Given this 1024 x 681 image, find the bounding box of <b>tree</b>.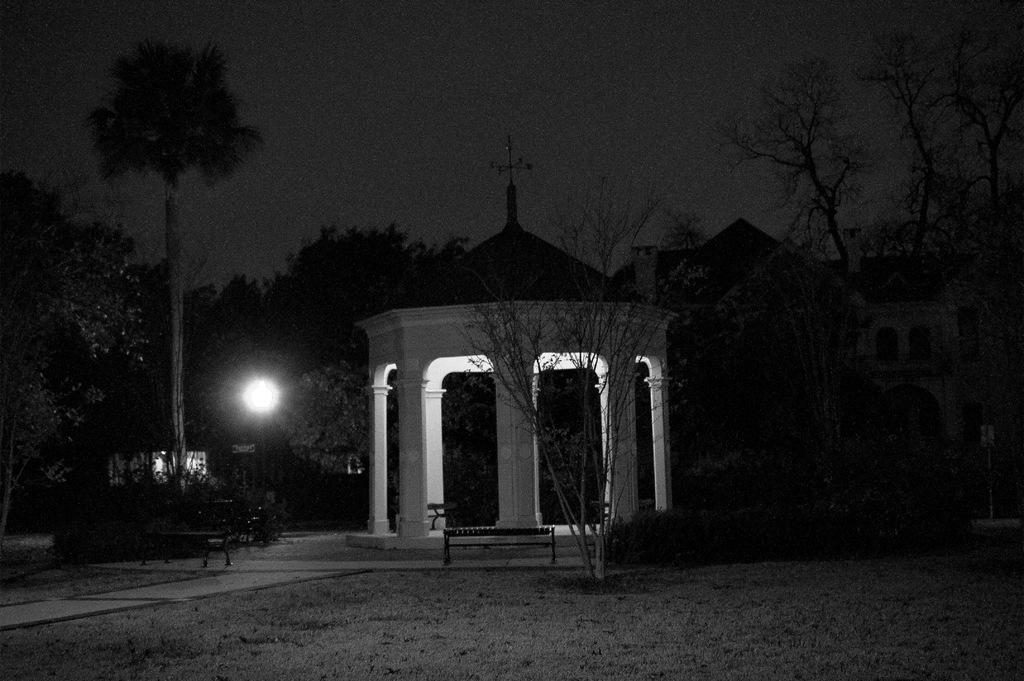
bbox=(1, 159, 142, 545).
